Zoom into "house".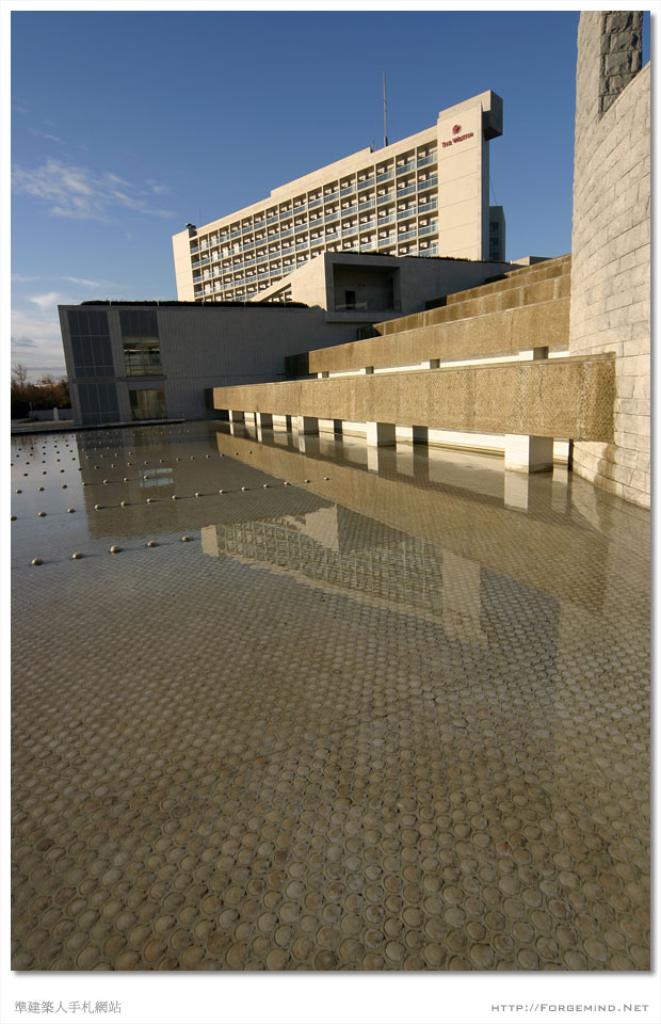
Zoom target: 55:286:383:435.
